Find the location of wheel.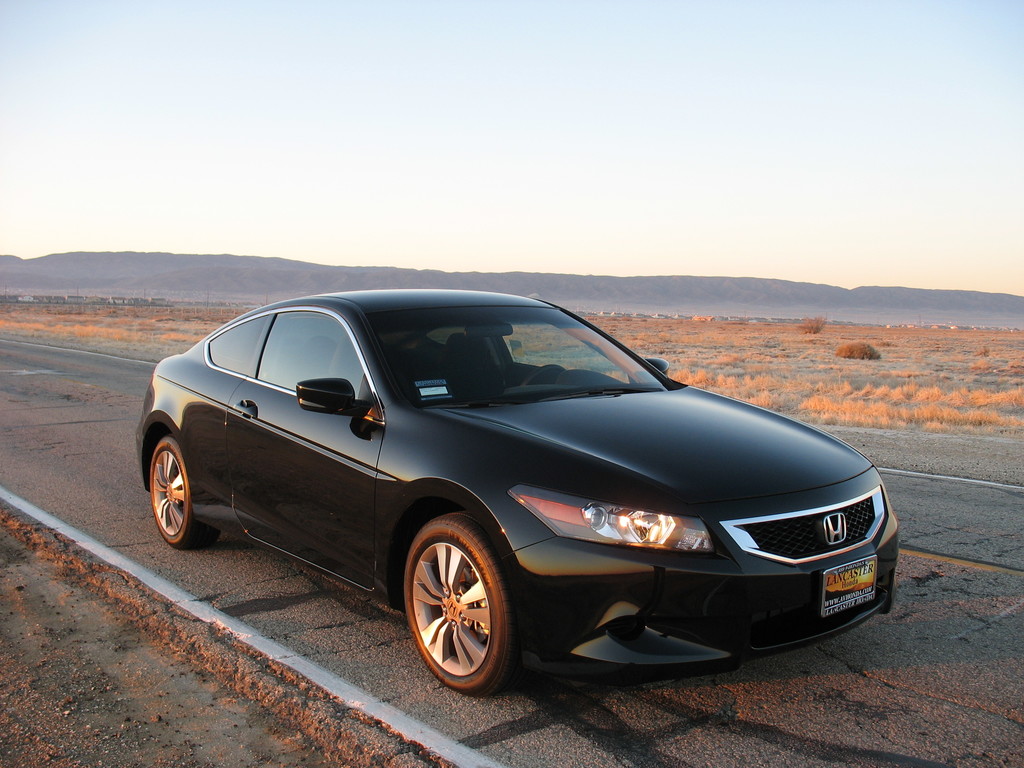
Location: box=[148, 436, 215, 544].
